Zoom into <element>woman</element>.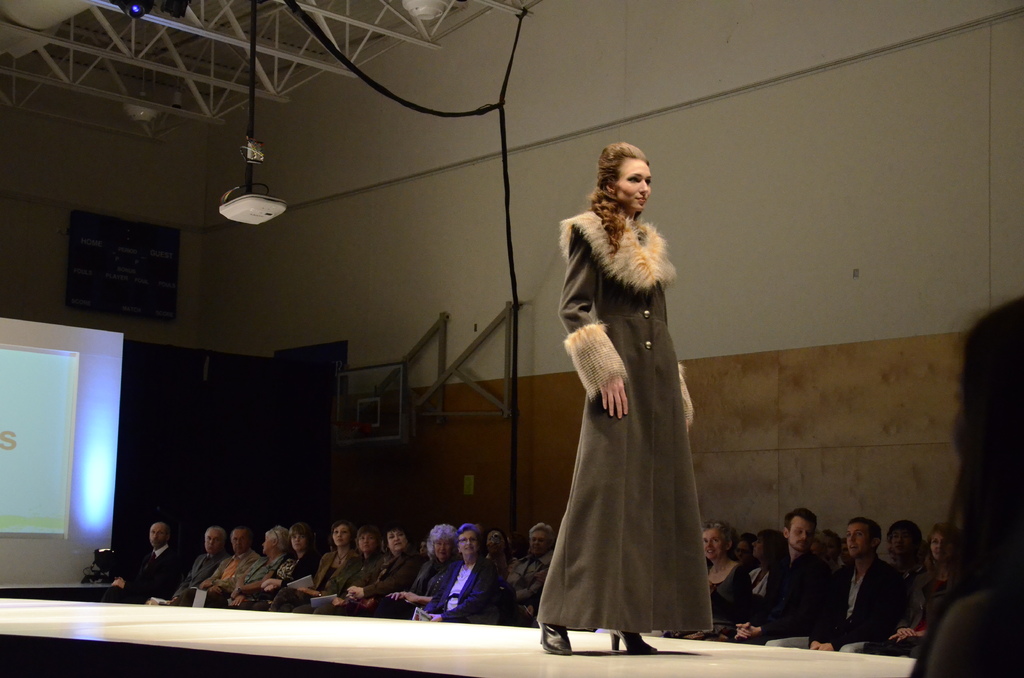
Zoom target: crop(537, 125, 719, 659).
